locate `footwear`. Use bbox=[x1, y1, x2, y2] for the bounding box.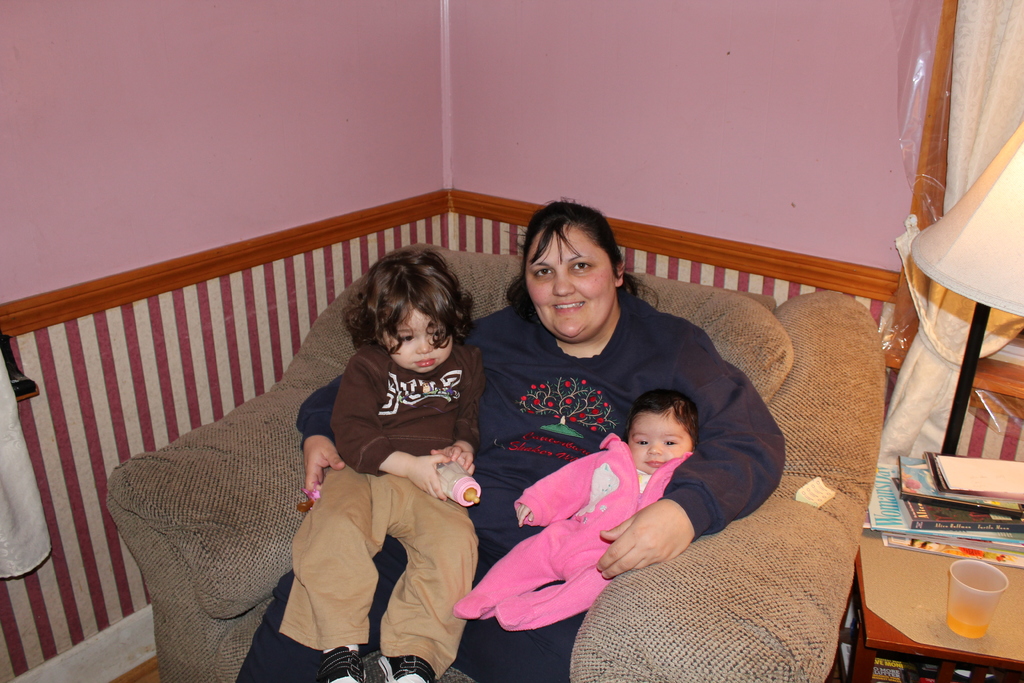
bbox=[316, 643, 367, 682].
